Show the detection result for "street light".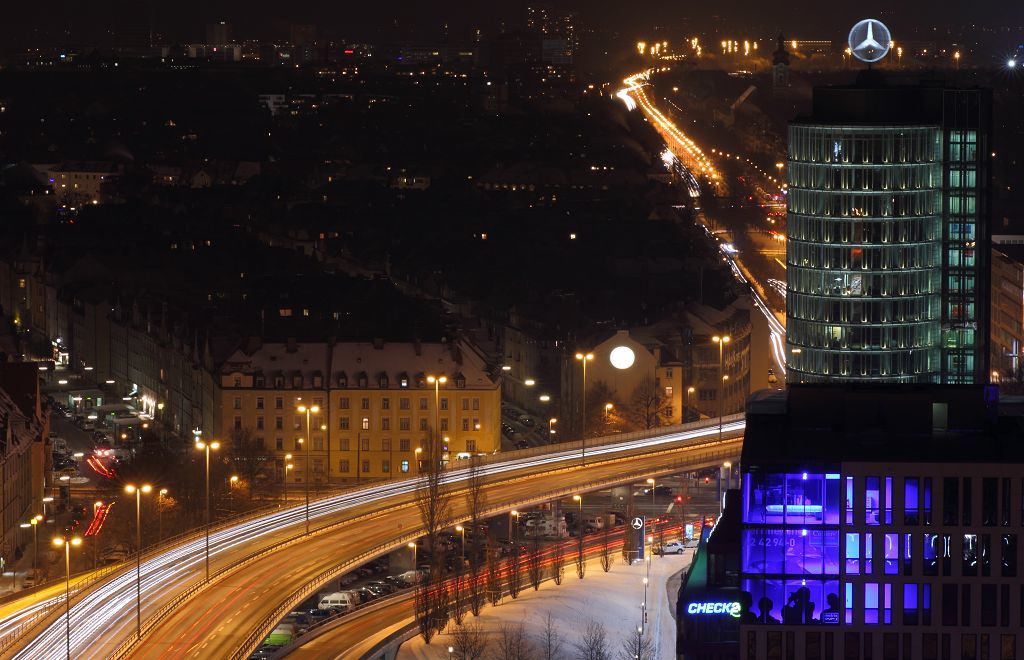
pyautogui.locateOnScreen(46, 536, 88, 659).
